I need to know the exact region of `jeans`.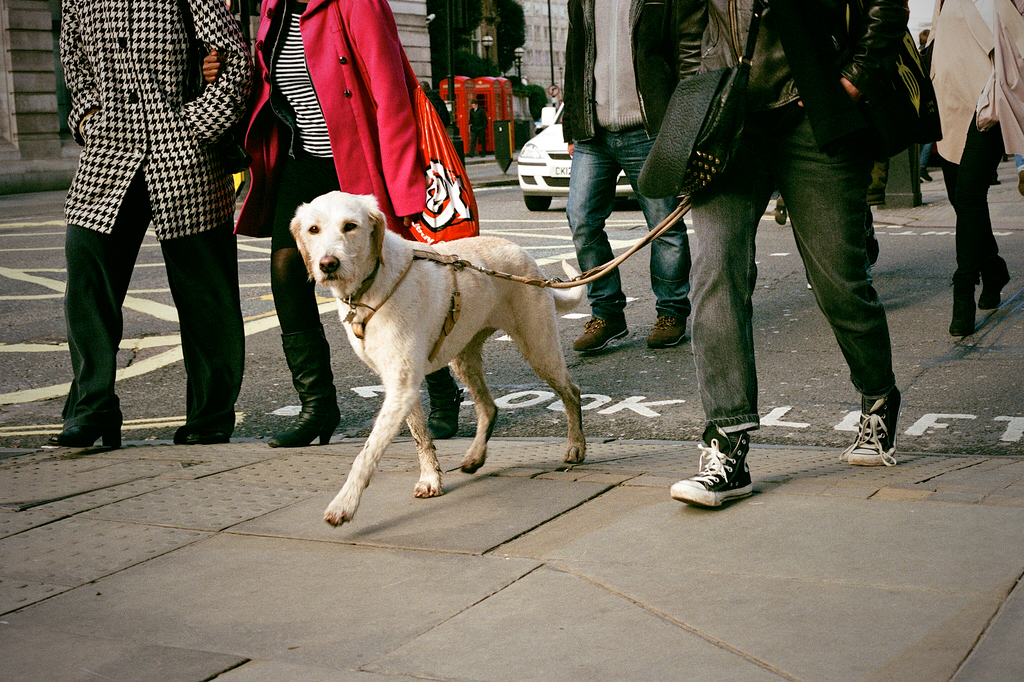
Region: {"left": 570, "top": 128, "right": 691, "bottom": 314}.
